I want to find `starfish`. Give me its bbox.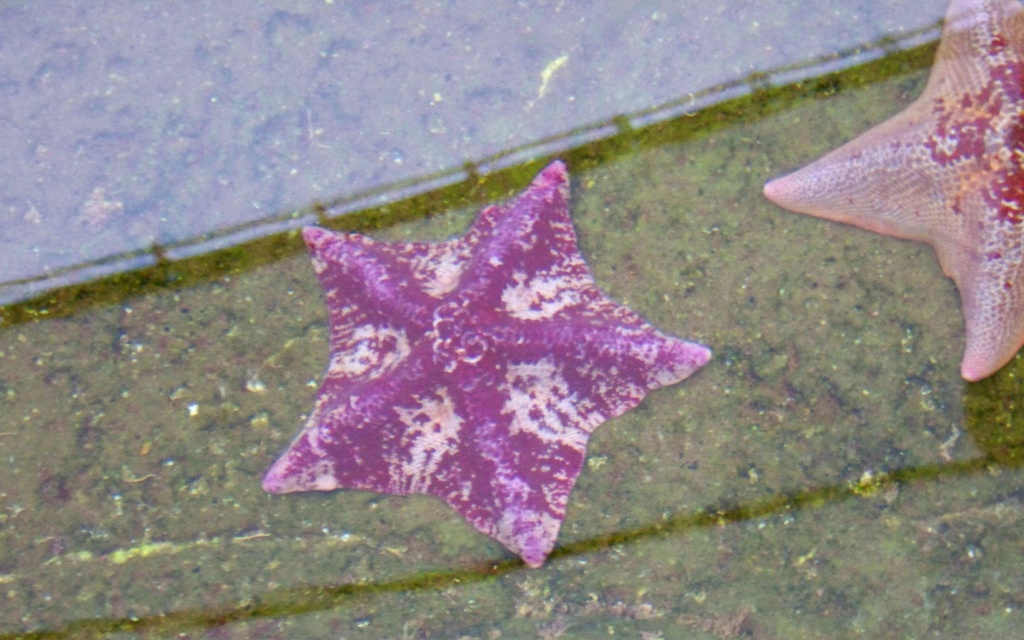
x1=262 y1=162 x2=708 y2=565.
